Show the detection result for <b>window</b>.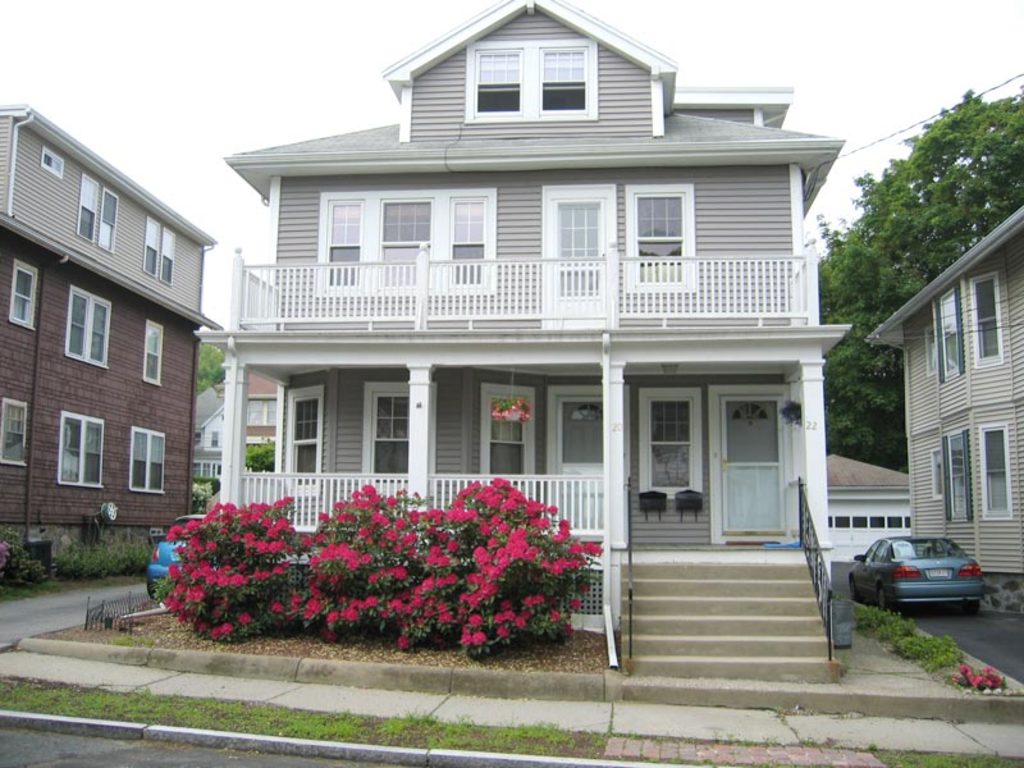
x1=8, y1=256, x2=37, y2=328.
